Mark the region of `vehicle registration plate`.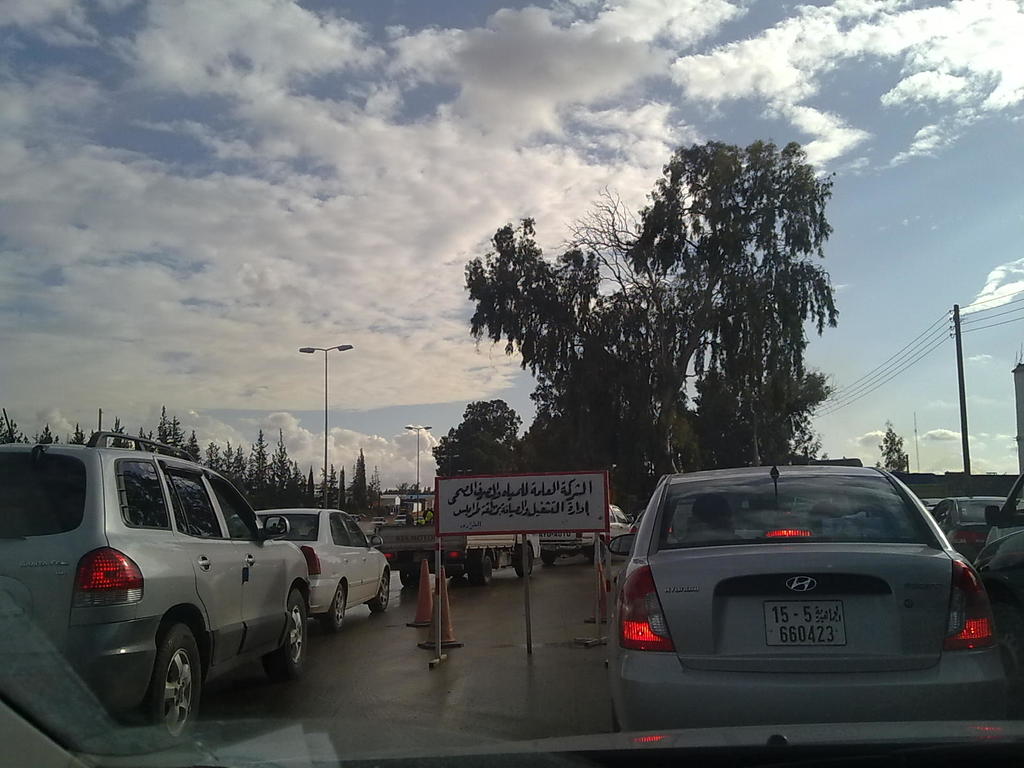
Region: Rect(766, 598, 845, 646).
